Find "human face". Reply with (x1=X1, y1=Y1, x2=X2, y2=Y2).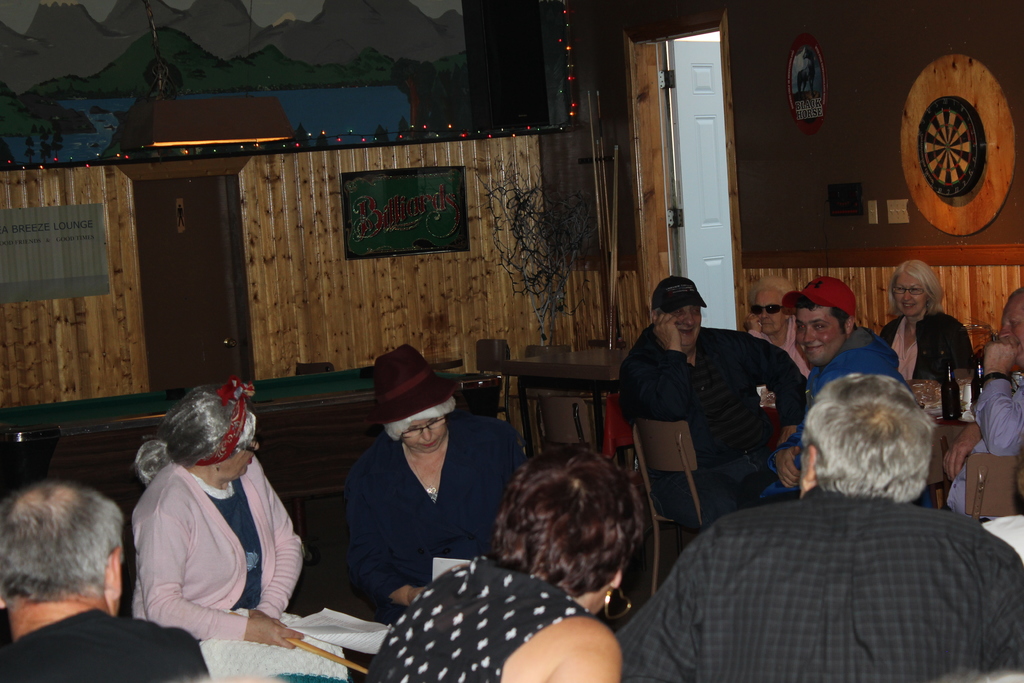
(x1=998, y1=299, x2=1023, y2=372).
